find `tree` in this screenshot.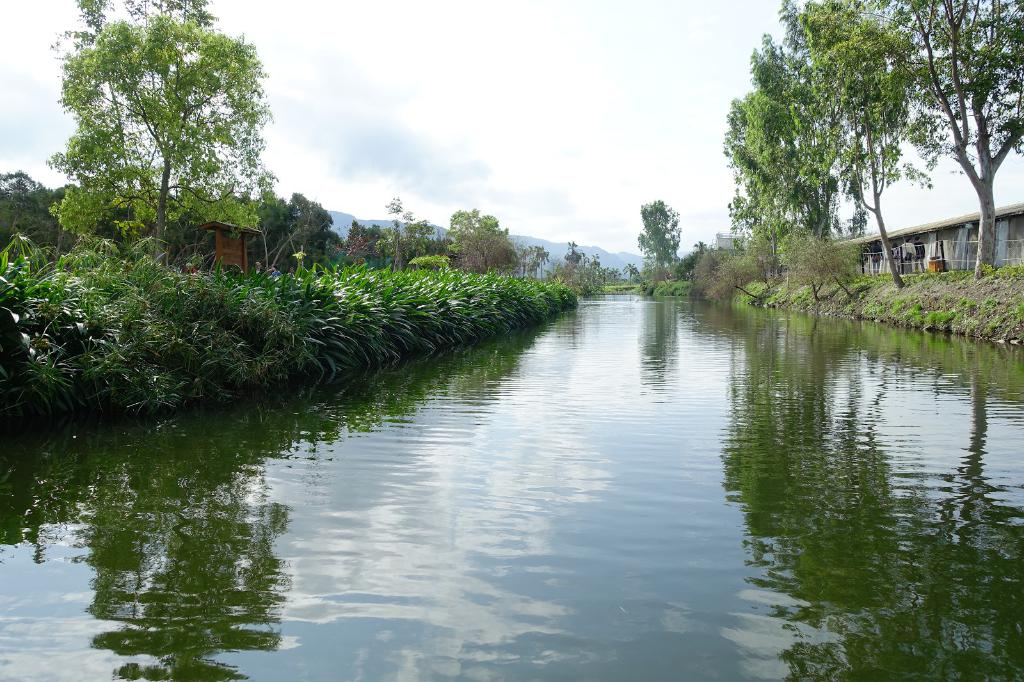
The bounding box for `tree` is select_region(551, 235, 598, 294).
